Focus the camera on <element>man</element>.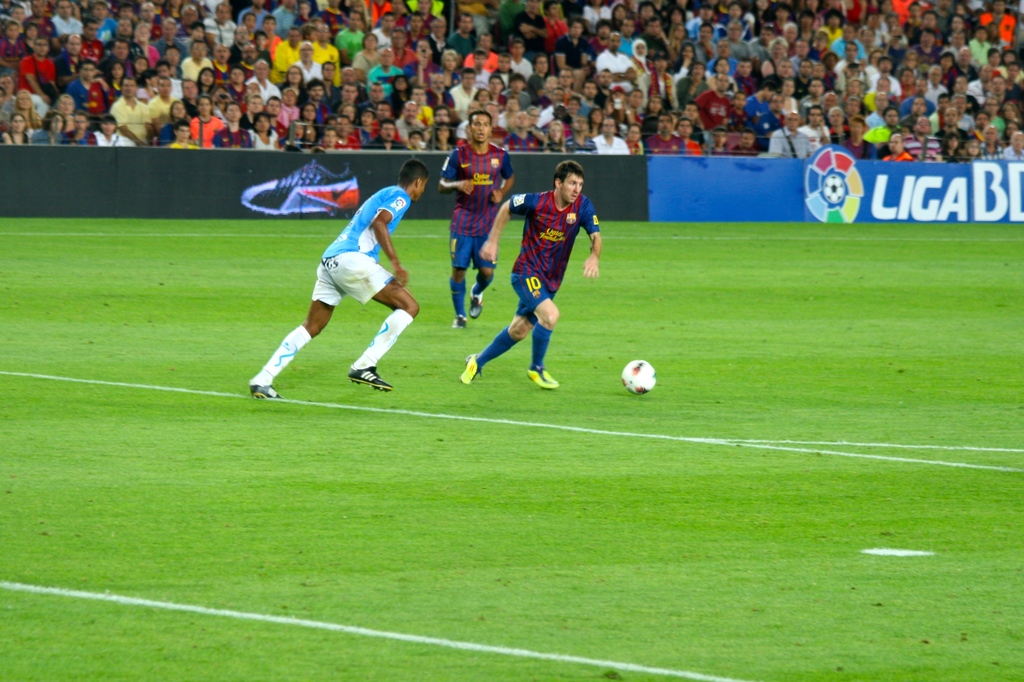
Focus region: l=550, t=19, r=602, b=70.
